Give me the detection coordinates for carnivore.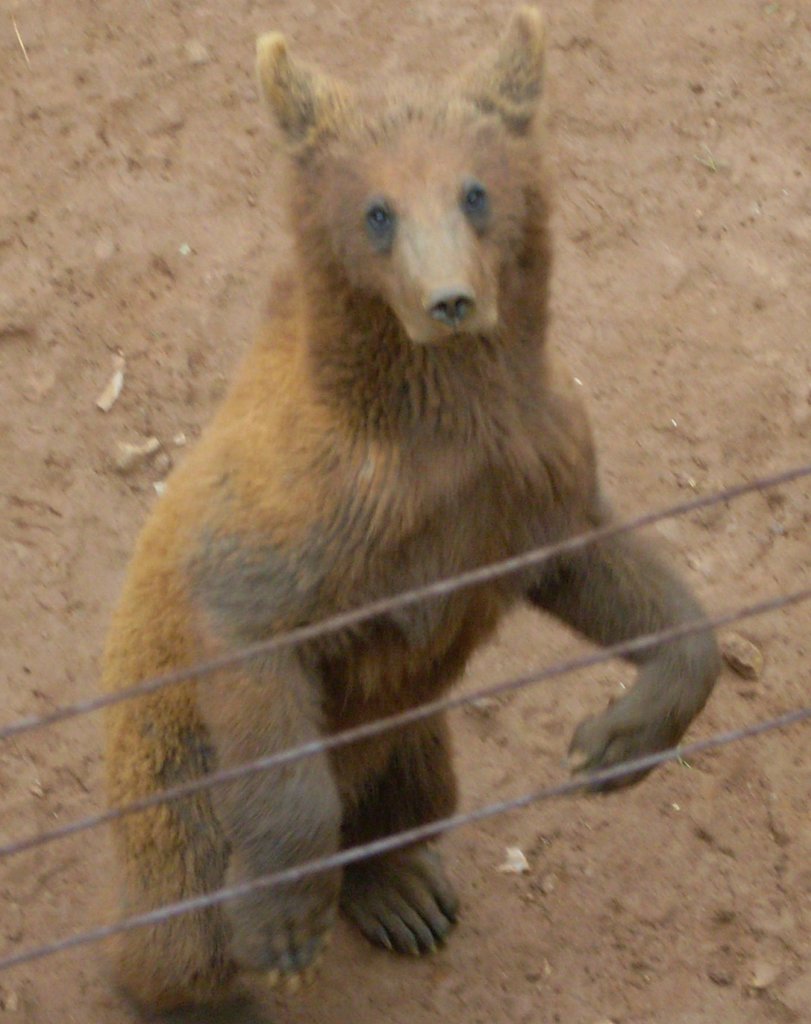
<bbox>22, 7, 803, 984</bbox>.
